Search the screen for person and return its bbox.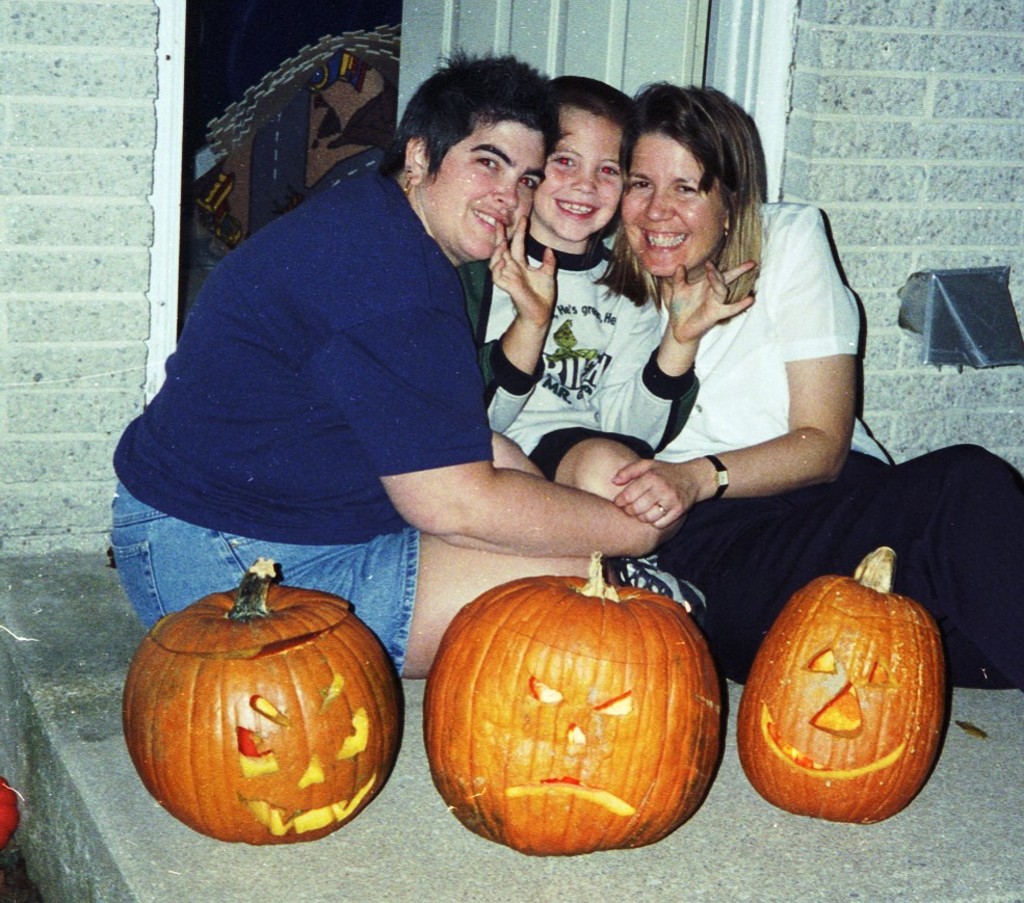
Found: select_region(612, 80, 1023, 688).
